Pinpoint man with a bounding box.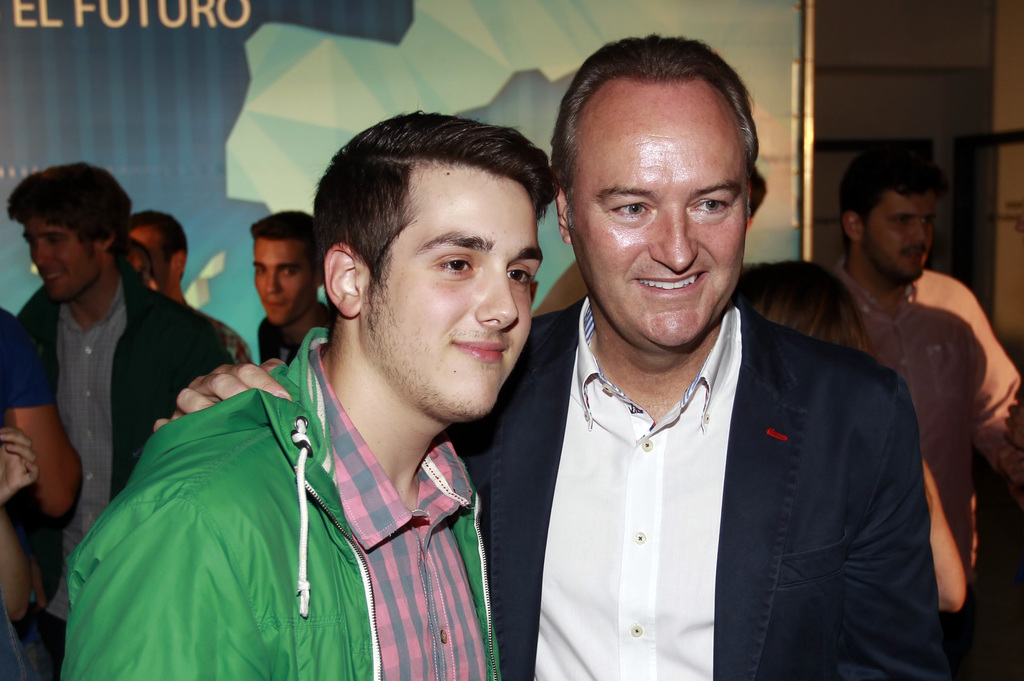
[x1=152, y1=30, x2=939, y2=680].
